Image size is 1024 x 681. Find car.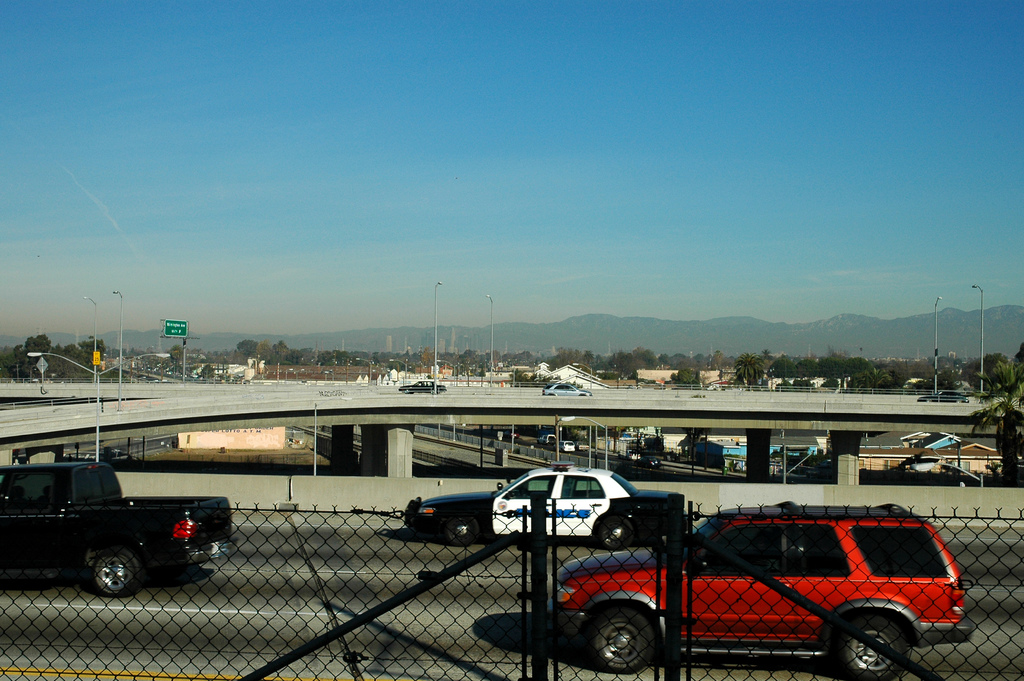
Rect(504, 431, 521, 441).
